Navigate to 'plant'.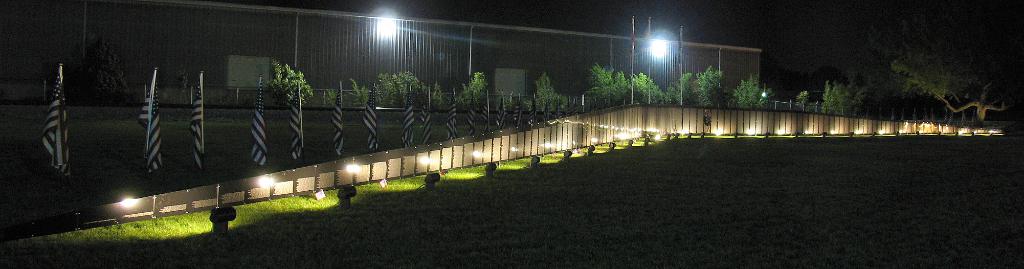
Navigation target: [left=375, top=70, right=434, bottom=110].
